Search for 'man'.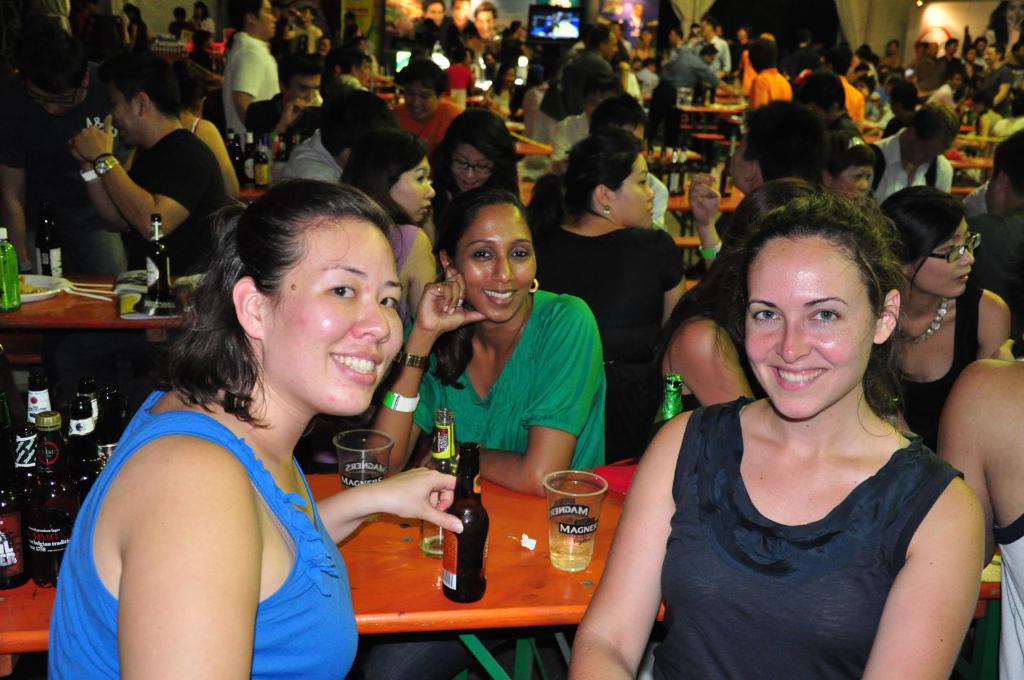
Found at {"left": 282, "top": 91, "right": 400, "bottom": 187}.
